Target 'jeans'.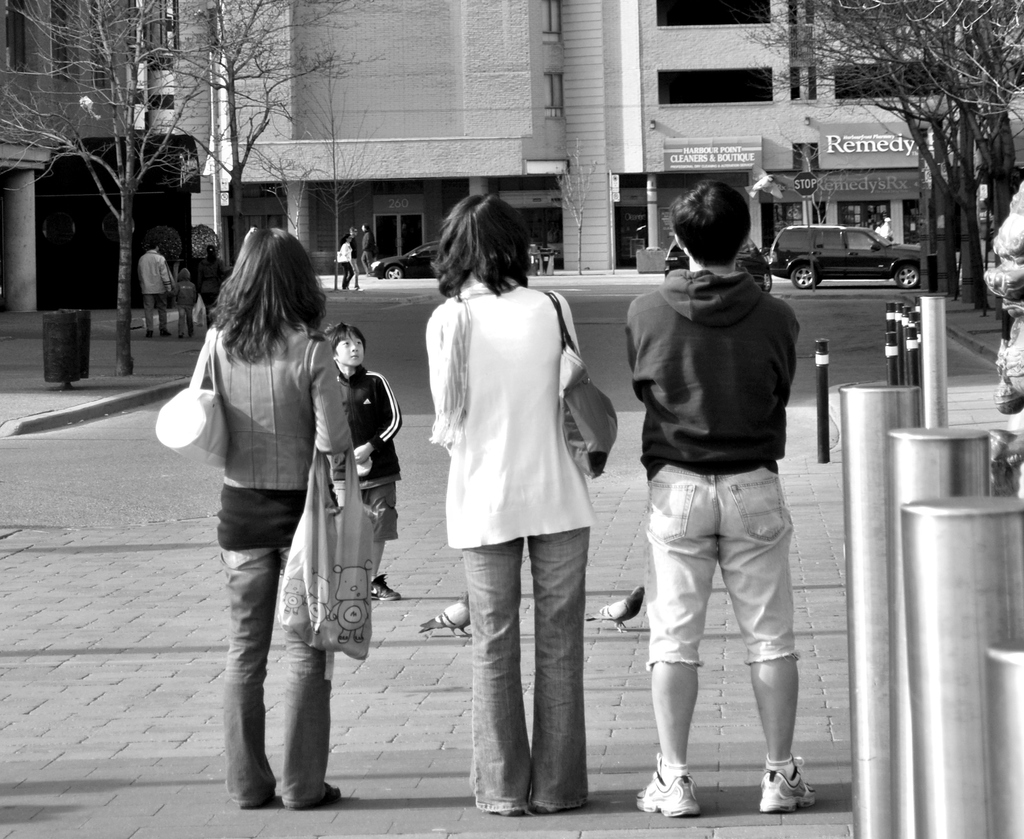
Target region: [left=460, top=512, right=606, bottom=838].
